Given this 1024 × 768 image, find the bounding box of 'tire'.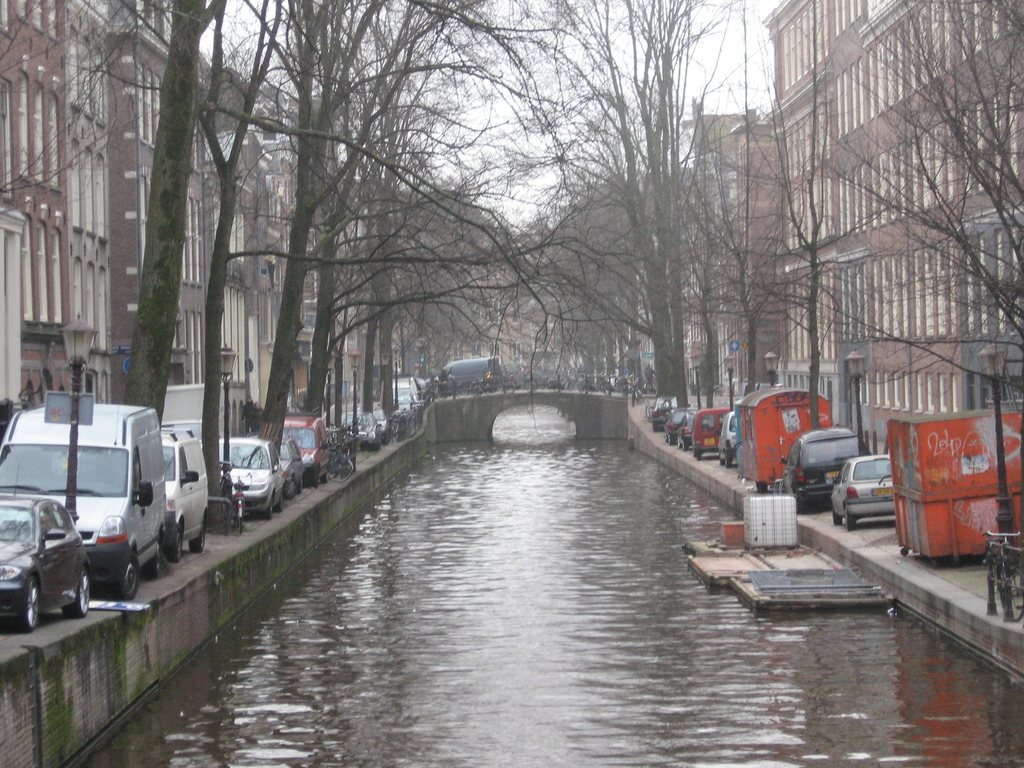
left=168, top=524, right=186, bottom=563.
